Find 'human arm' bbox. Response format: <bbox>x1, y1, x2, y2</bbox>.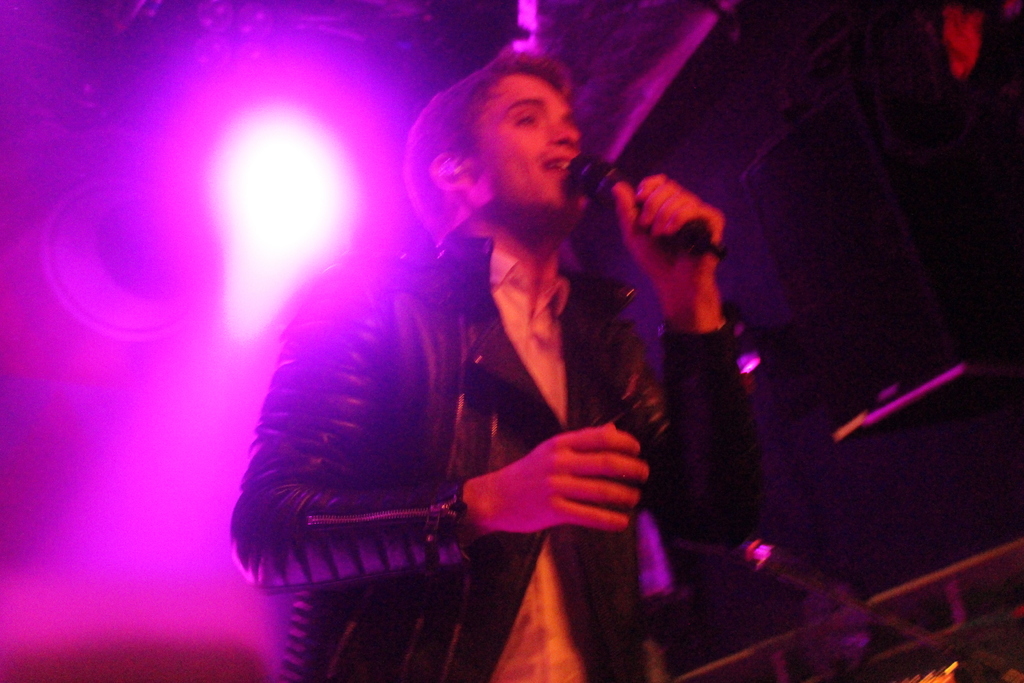
<bbox>419, 383, 684, 595</bbox>.
